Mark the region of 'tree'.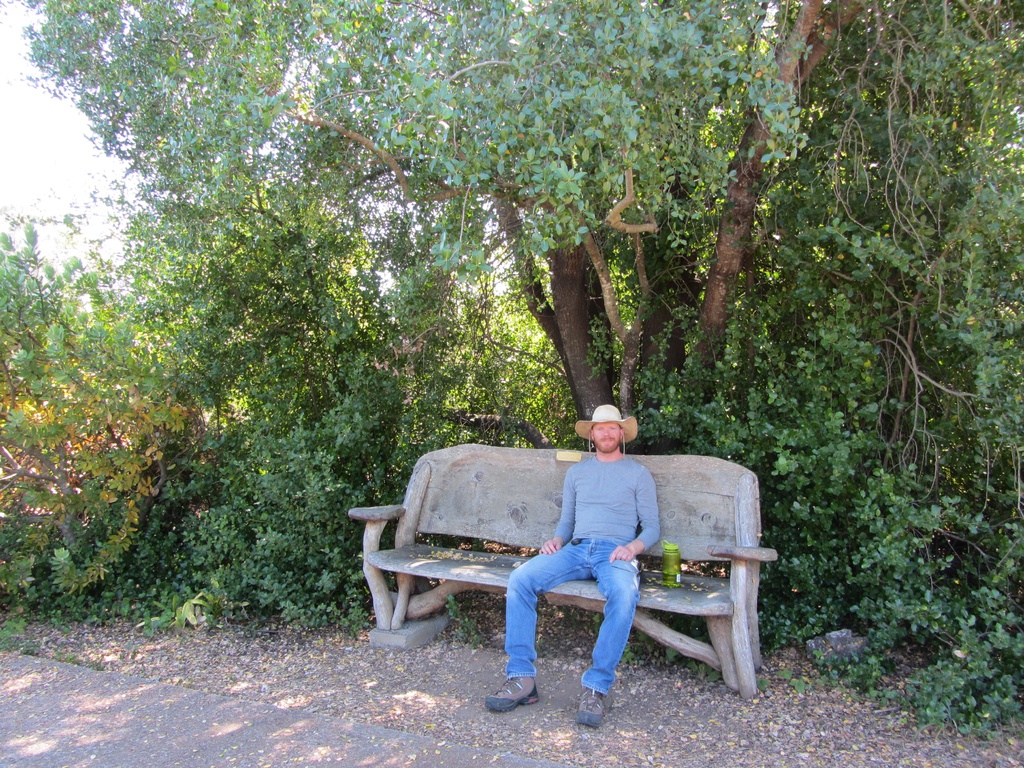
Region: bbox(0, 0, 876, 458).
